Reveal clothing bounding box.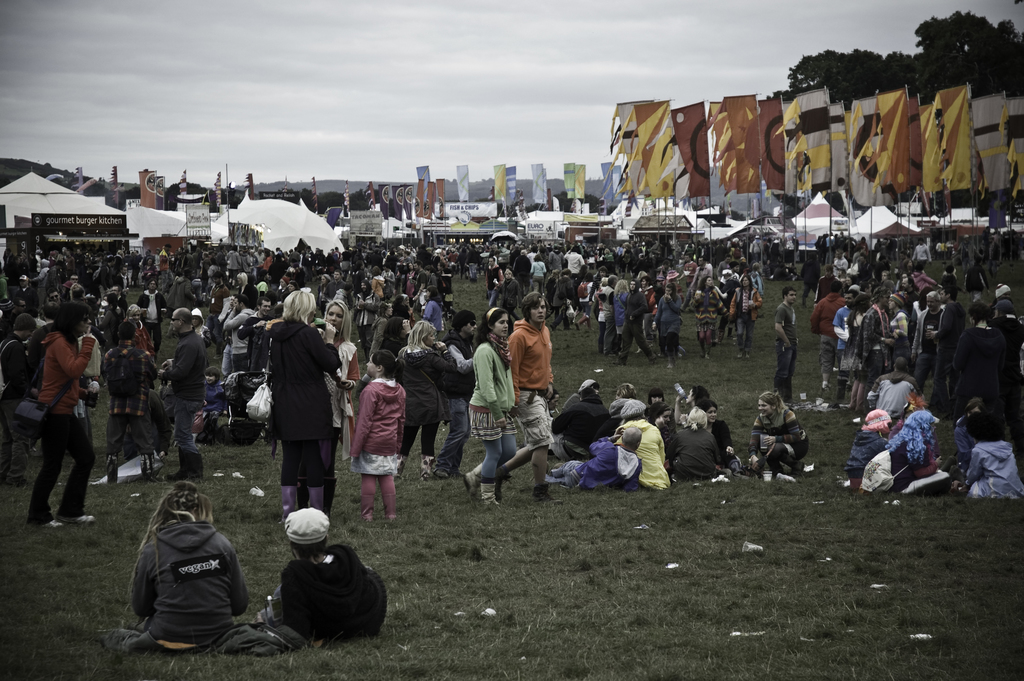
Revealed: rect(266, 539, 397, 667).
